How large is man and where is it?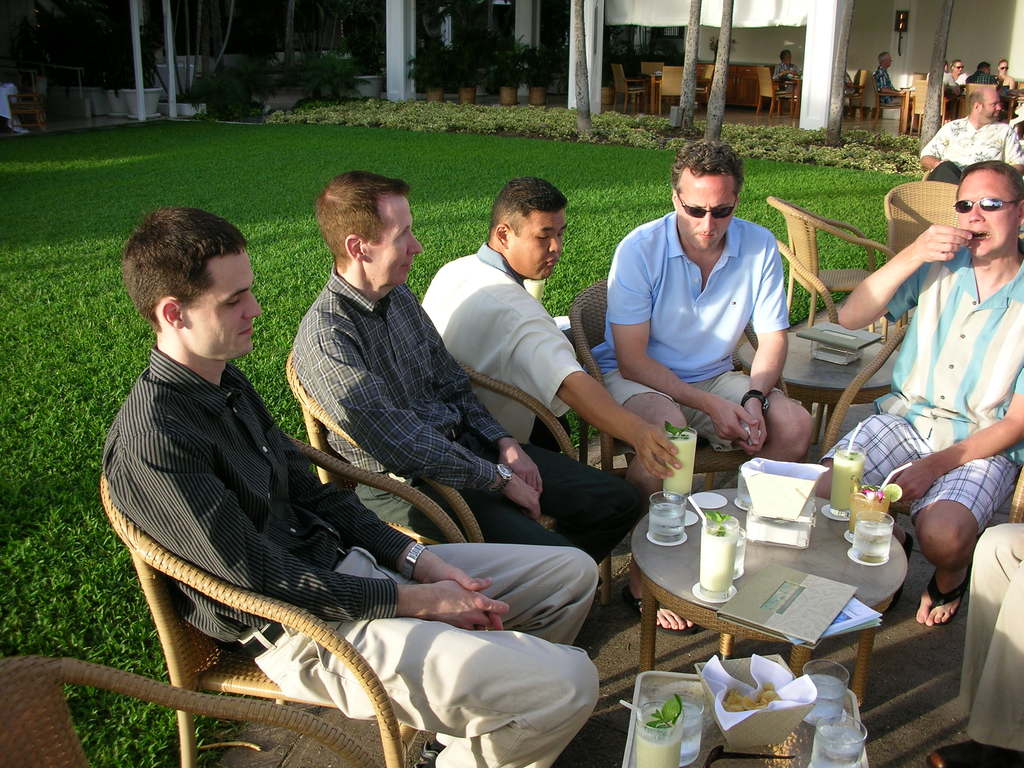
Bounding box: Rect(968, 62, 999, 90).
